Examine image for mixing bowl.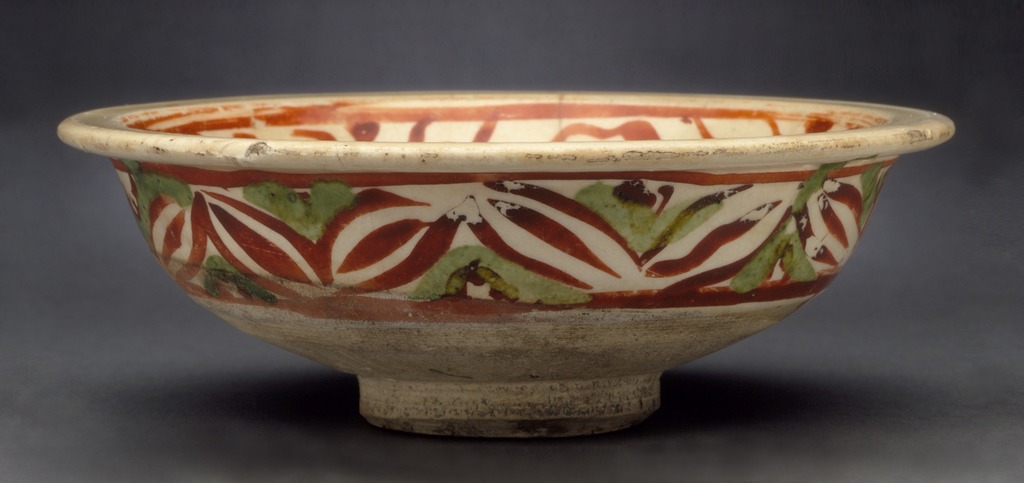
Examination result: pyautogui.locateOnScreen(33, 67, 902, 448).
